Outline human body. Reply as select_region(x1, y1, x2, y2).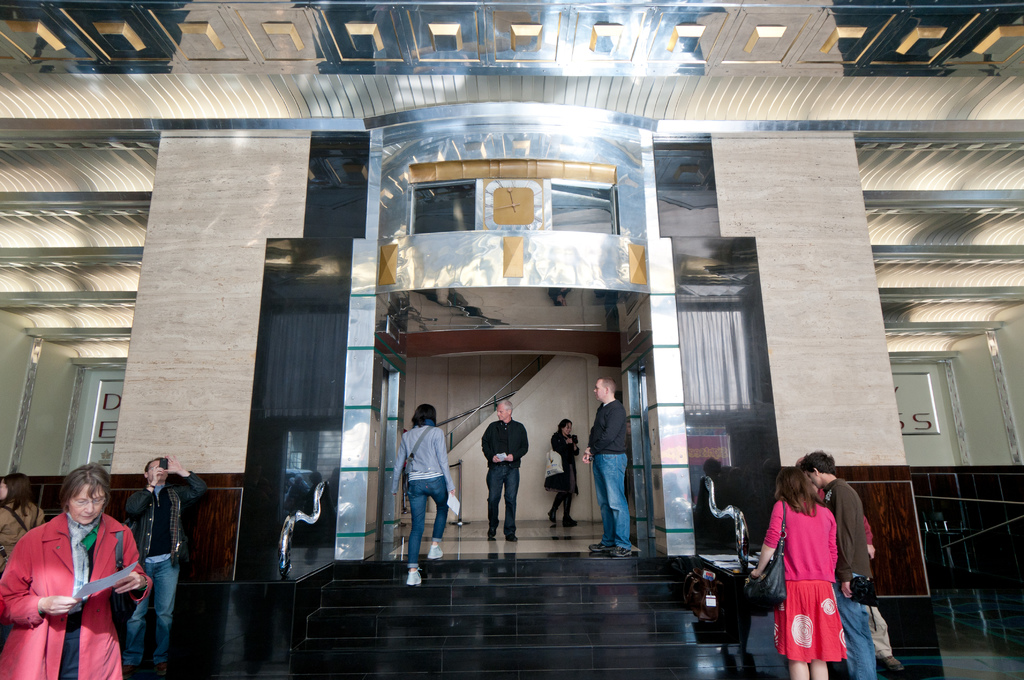
select_region(750, 465, 838, 674).
